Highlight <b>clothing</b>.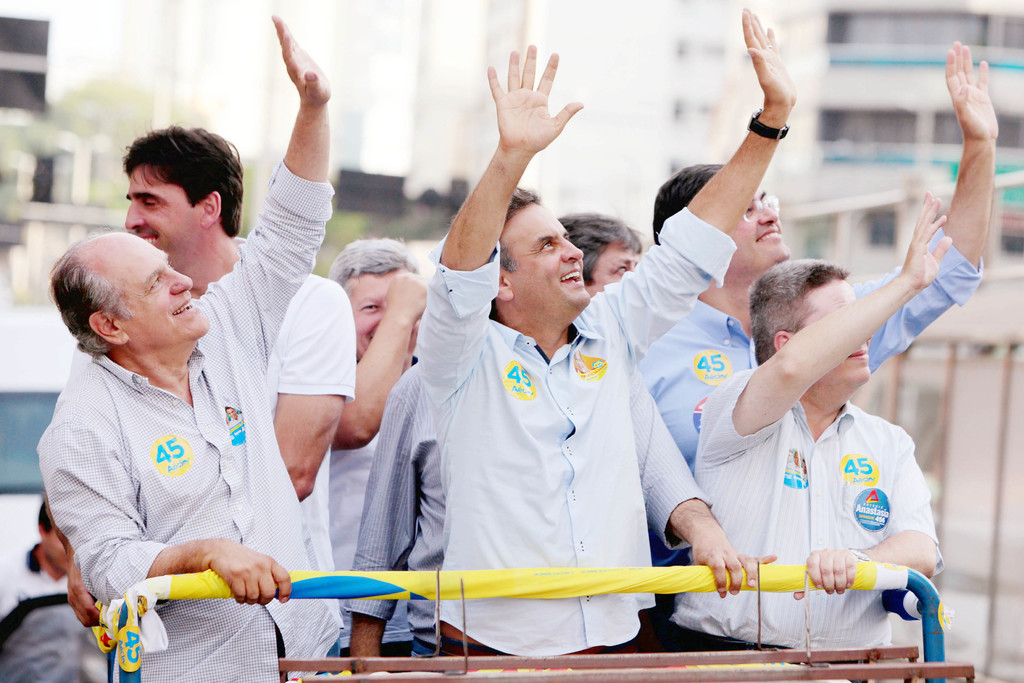
Highlighted region: <bbox>666, 361, 948, 652</bbox>.
